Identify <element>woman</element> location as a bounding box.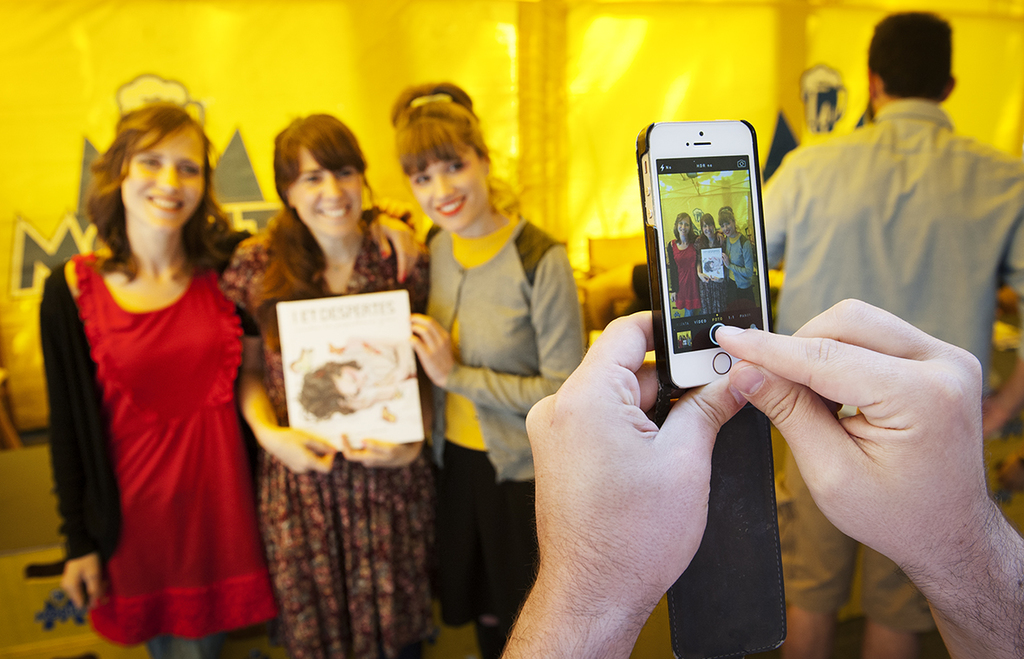
(x1=224, y1=113, x2=450, y2=658).
